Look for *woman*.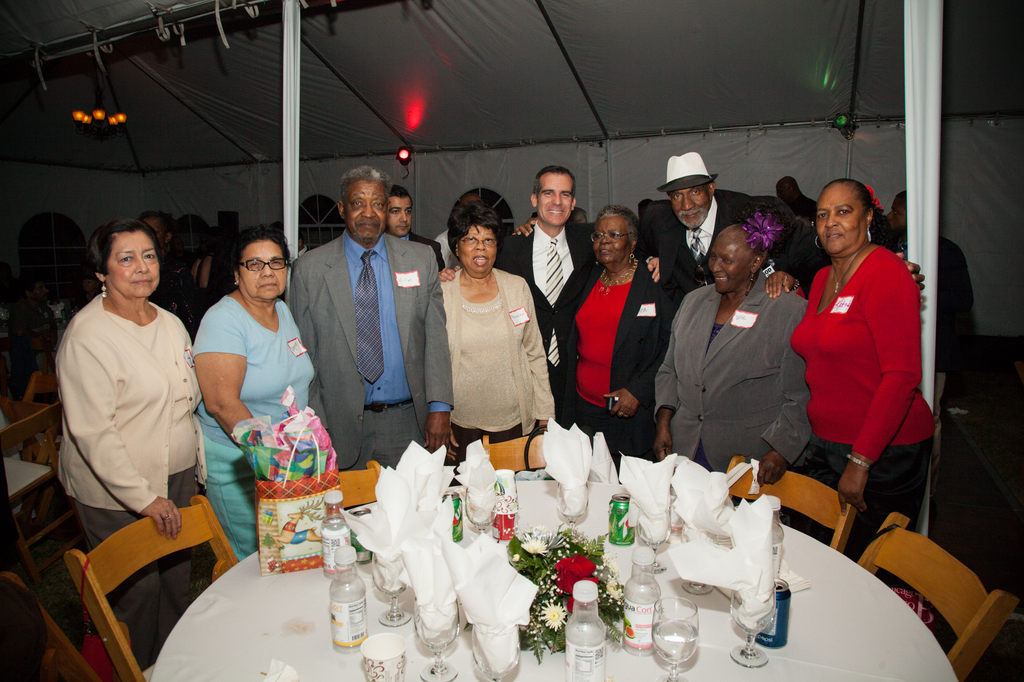
Found: x1=424 y1=203 x2=552 y2=469.
